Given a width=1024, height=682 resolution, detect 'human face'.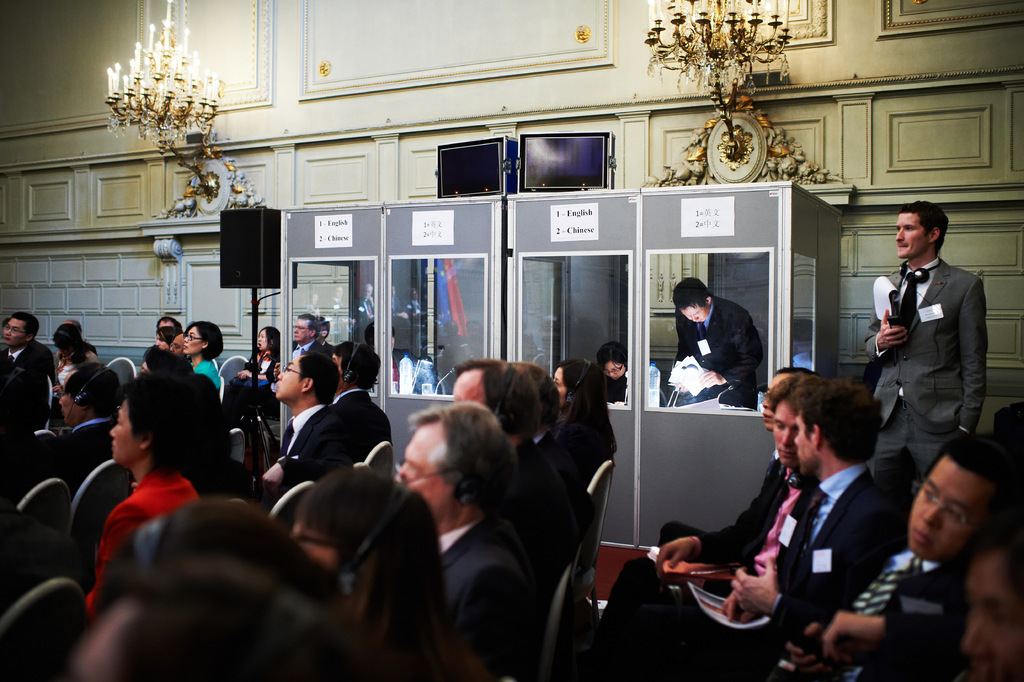
(left=961, top=556, right=1023, bottom=678).
